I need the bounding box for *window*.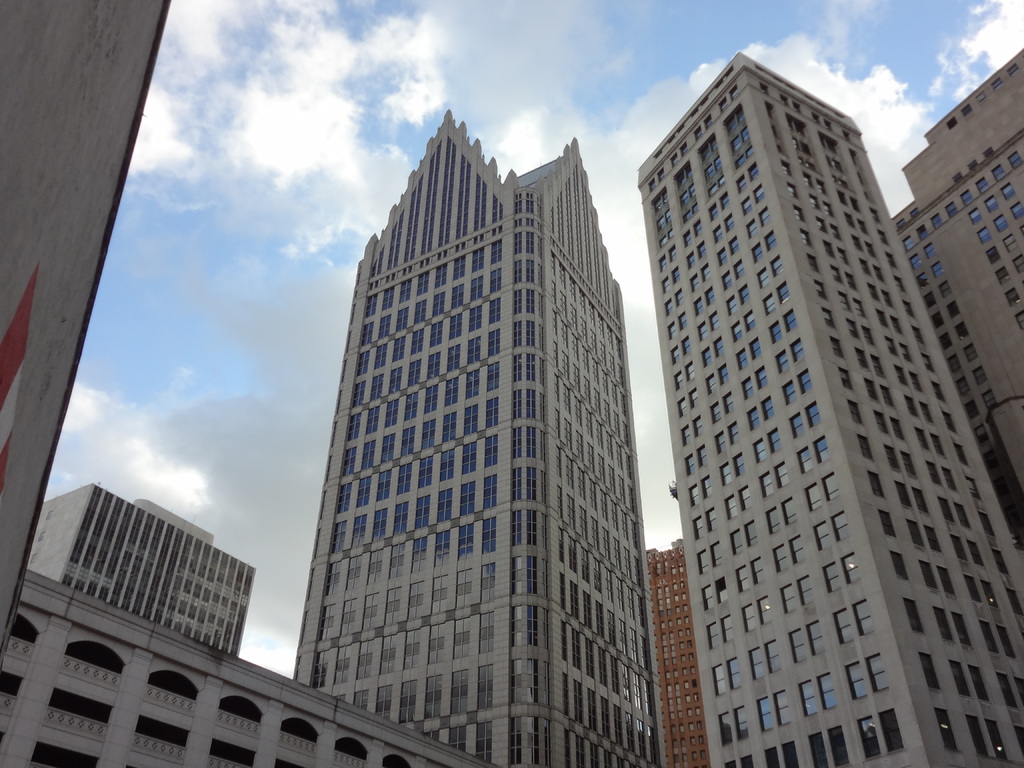
Here it is: {"left": 826, "top": 268, "right": 842, "bottom": 285}.
